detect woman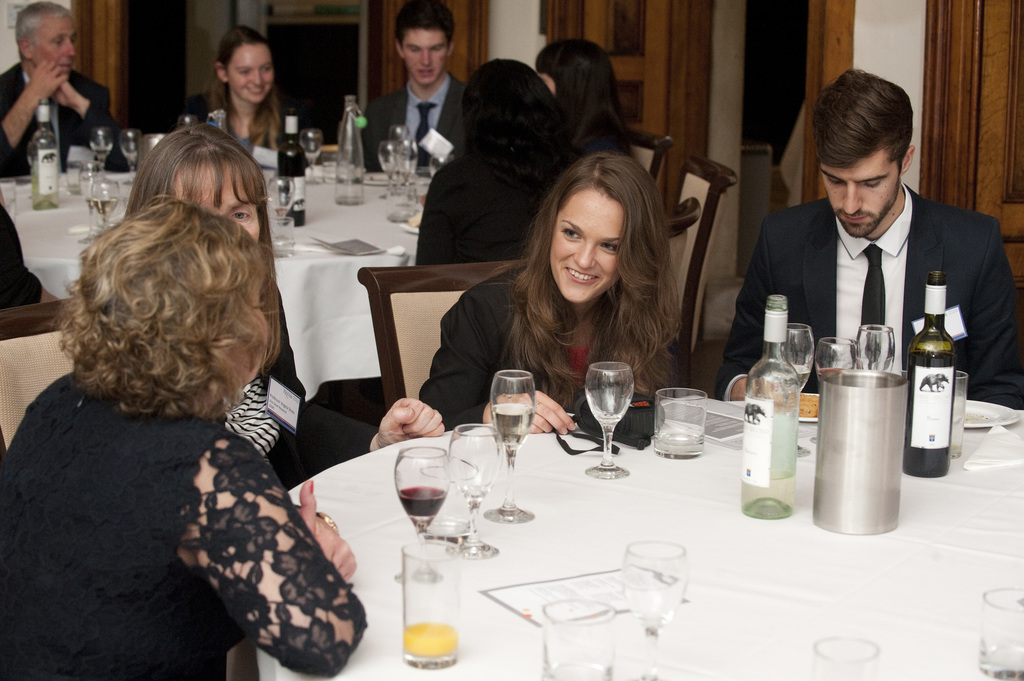
bbox=(111, 127, 444, 493)
